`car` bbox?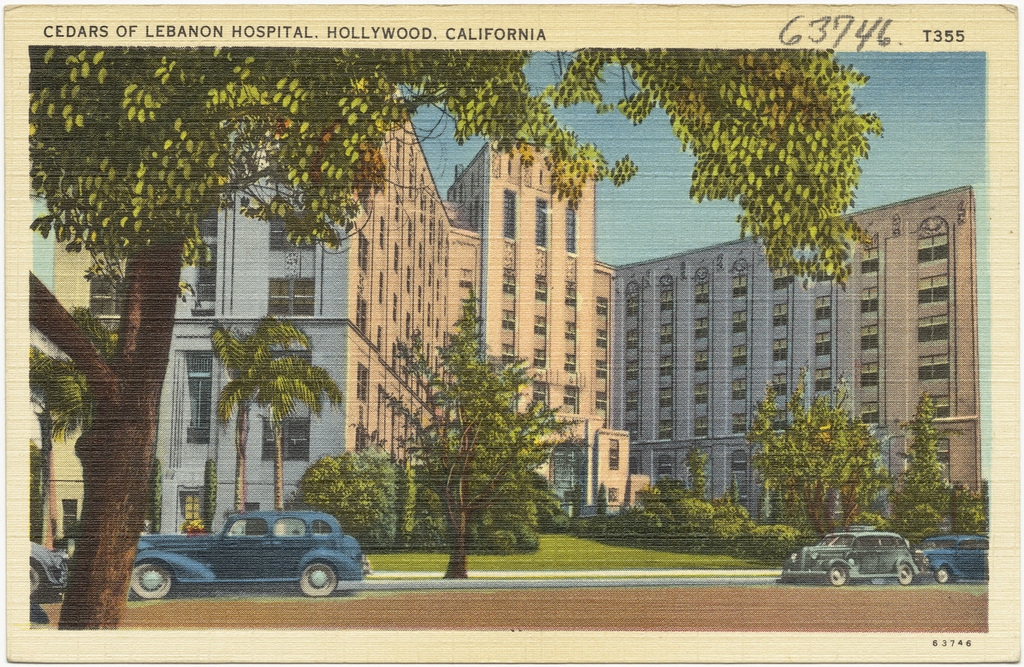
777/526/916/584
